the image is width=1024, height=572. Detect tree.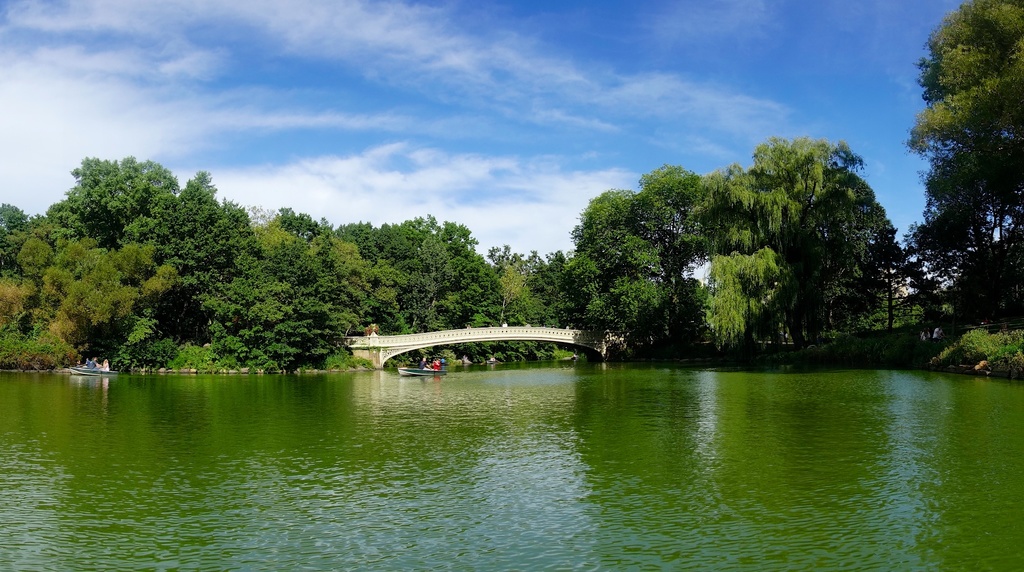
Detection: bbox=(303, 234, 411, 336).
